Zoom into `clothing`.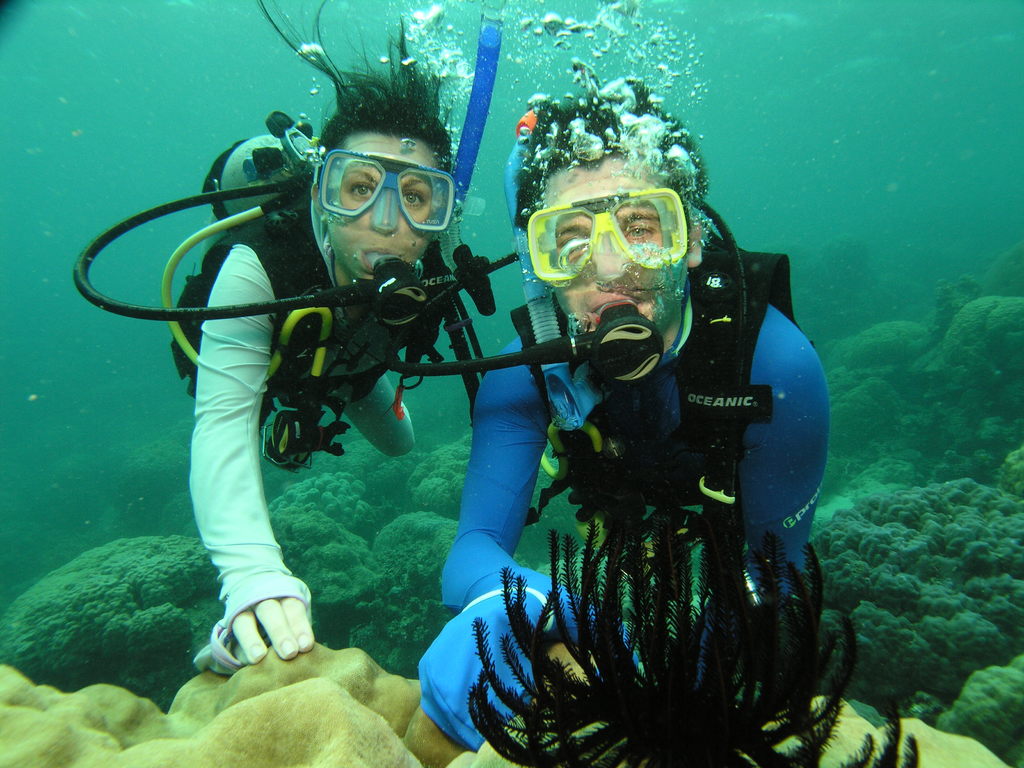
Zoom target: 184, 202, 417, 636.
